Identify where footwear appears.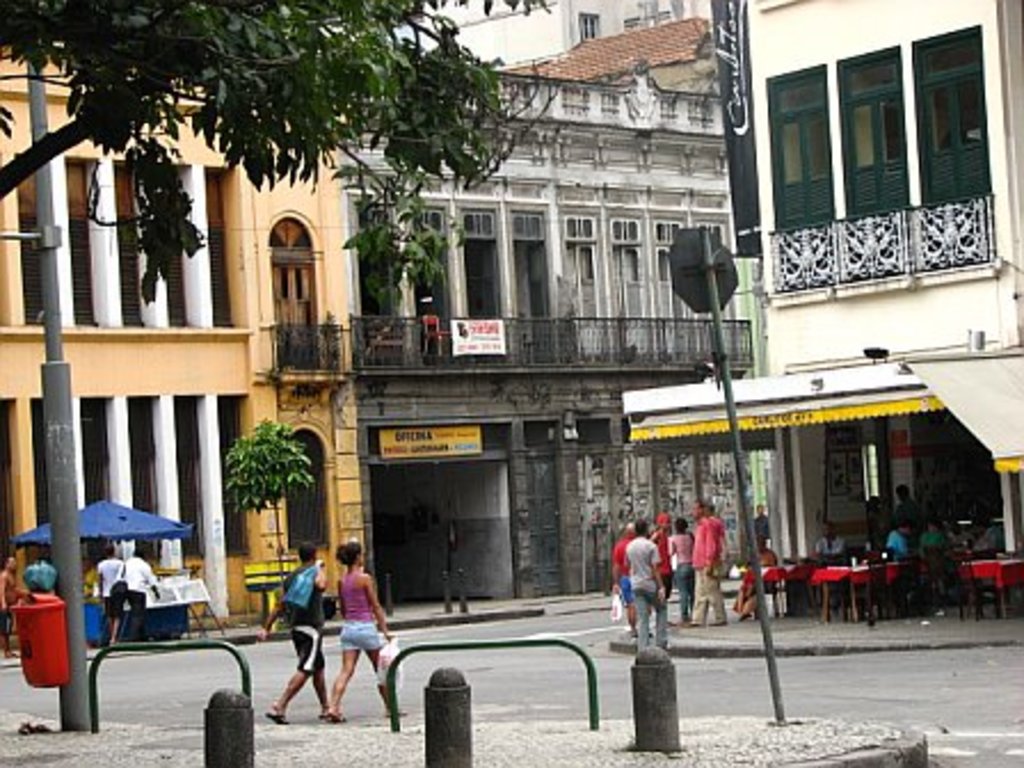
Appears at detection(265, 706, 290, 727).
